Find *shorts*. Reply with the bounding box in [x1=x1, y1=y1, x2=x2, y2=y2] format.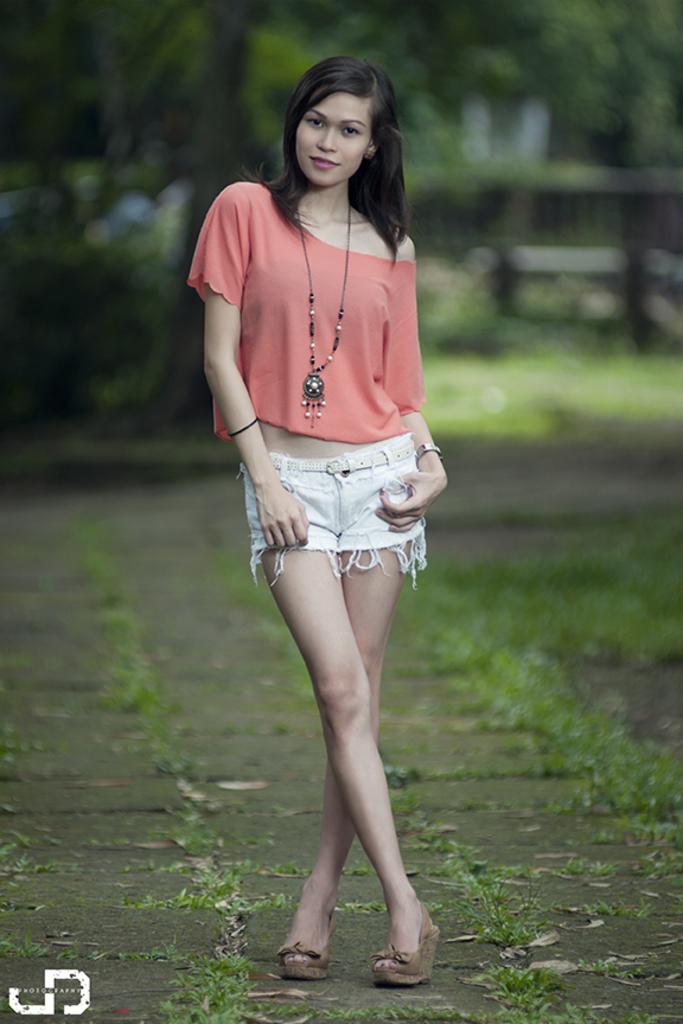
[x1=235, y1=443, x2=443, y2=570].
